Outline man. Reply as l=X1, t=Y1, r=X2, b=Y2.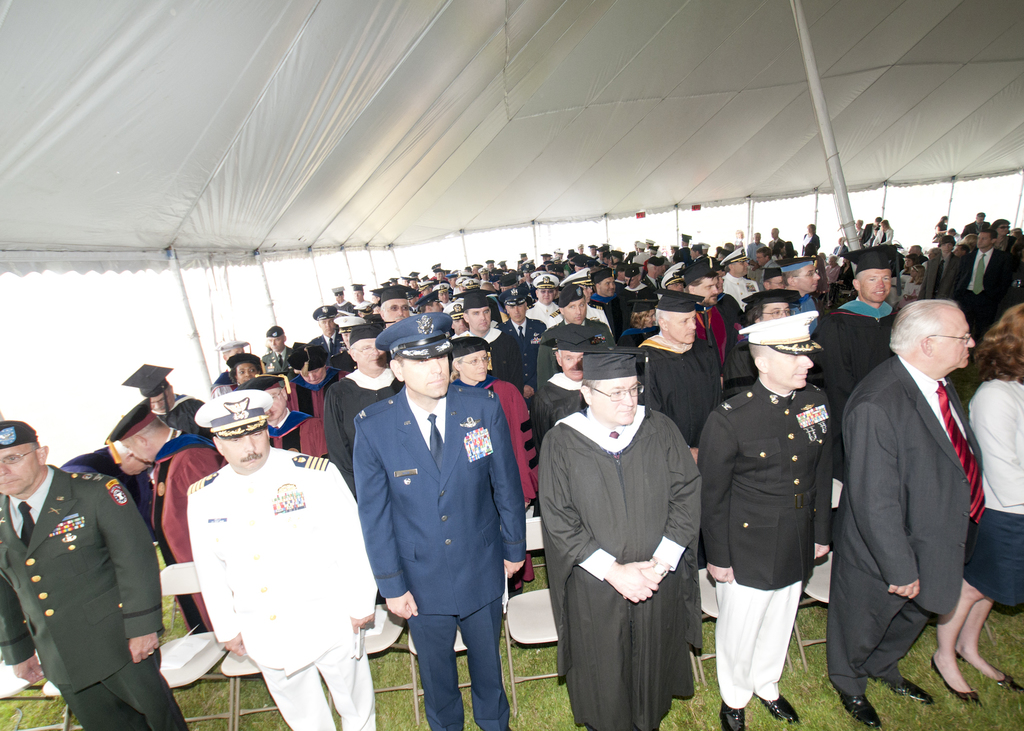
l=530, t=328, r=606, b=459.
